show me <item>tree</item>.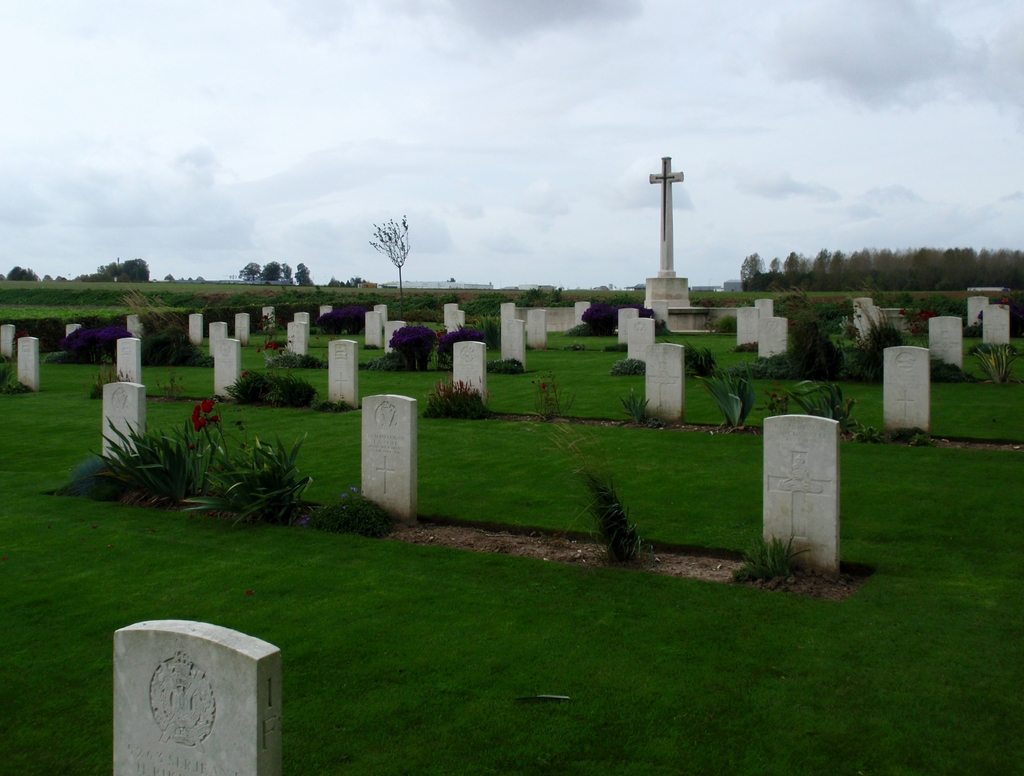
<item>tree</item> is here: 6/263/40/282.
